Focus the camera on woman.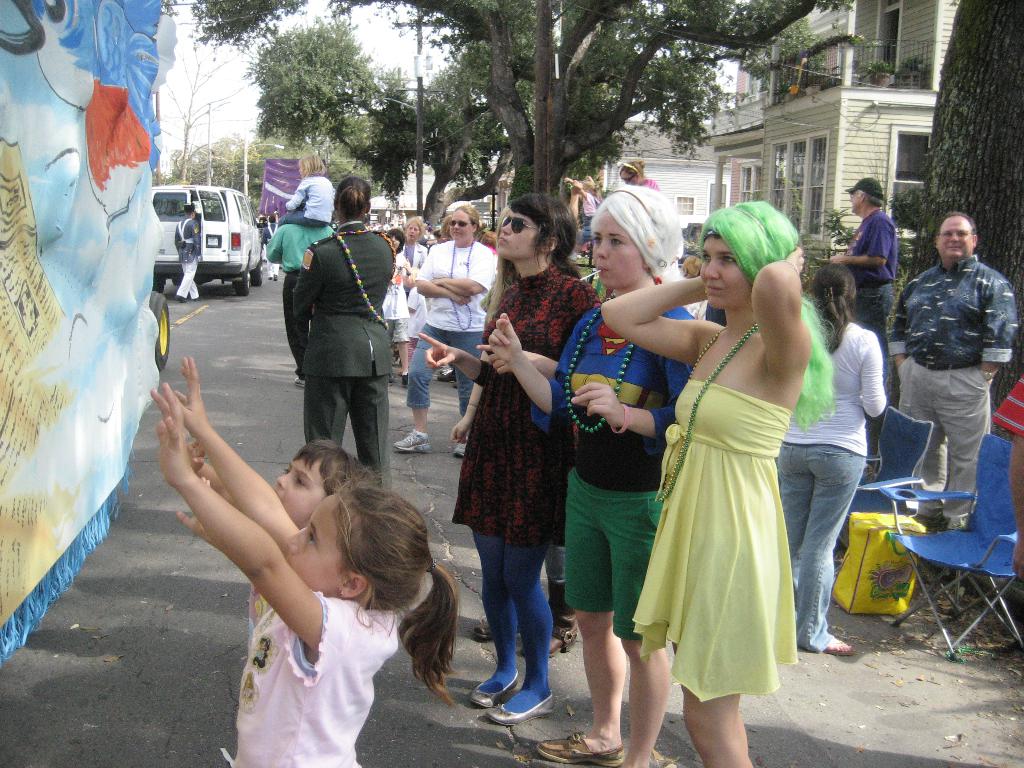
Focus region: 774 260 886 655.
